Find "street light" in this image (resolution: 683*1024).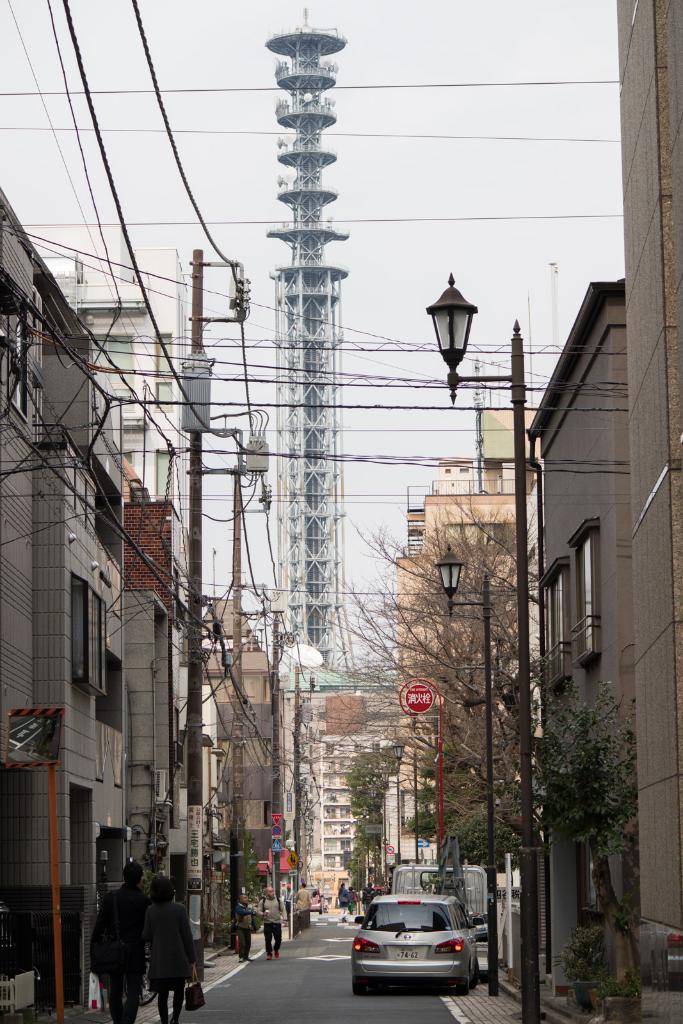
{"x1": 389, "y1": 734, "x2": 406, "y2": 865}.
